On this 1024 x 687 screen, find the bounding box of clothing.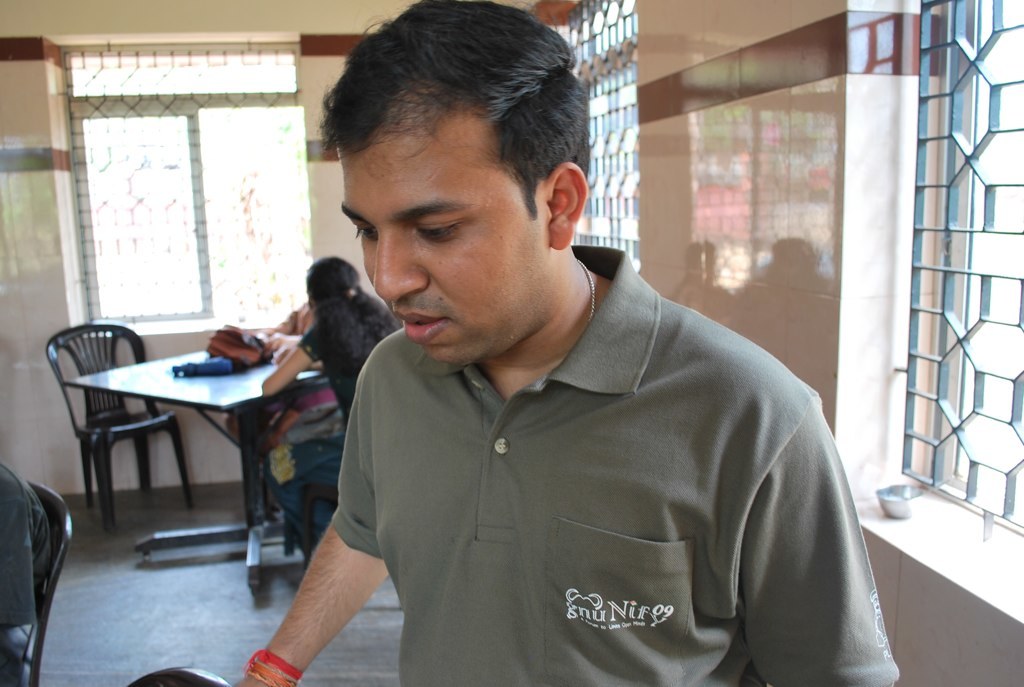
Bounding box: {"x1": 264, "y1": 309, "x2": 298, "y2": 346}.
